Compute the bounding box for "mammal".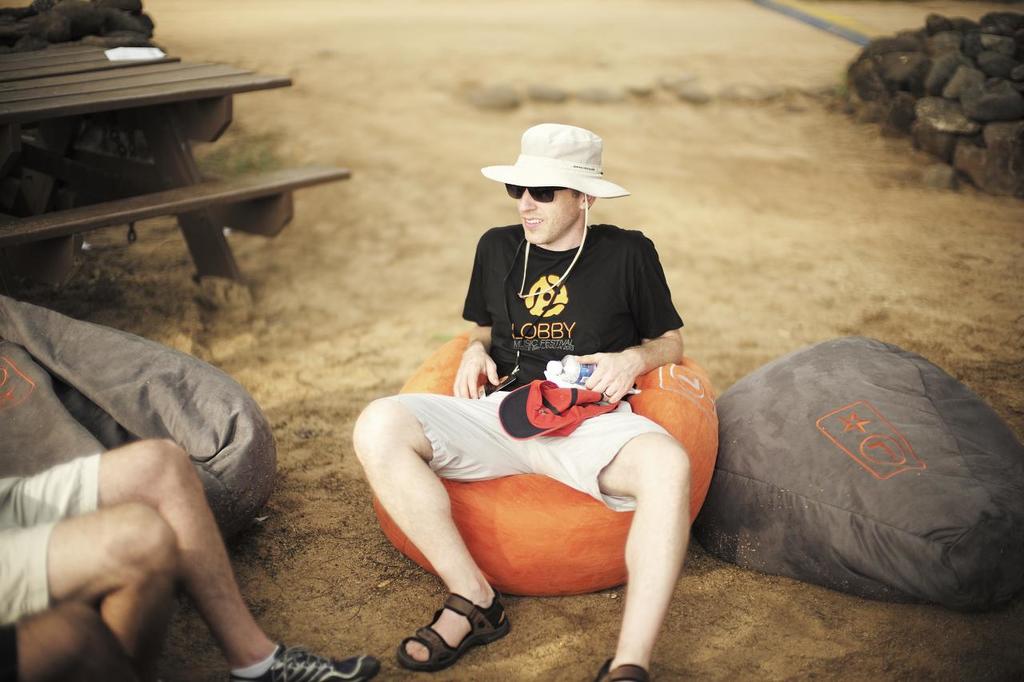
bbox=(0, 610, 148, 681).
